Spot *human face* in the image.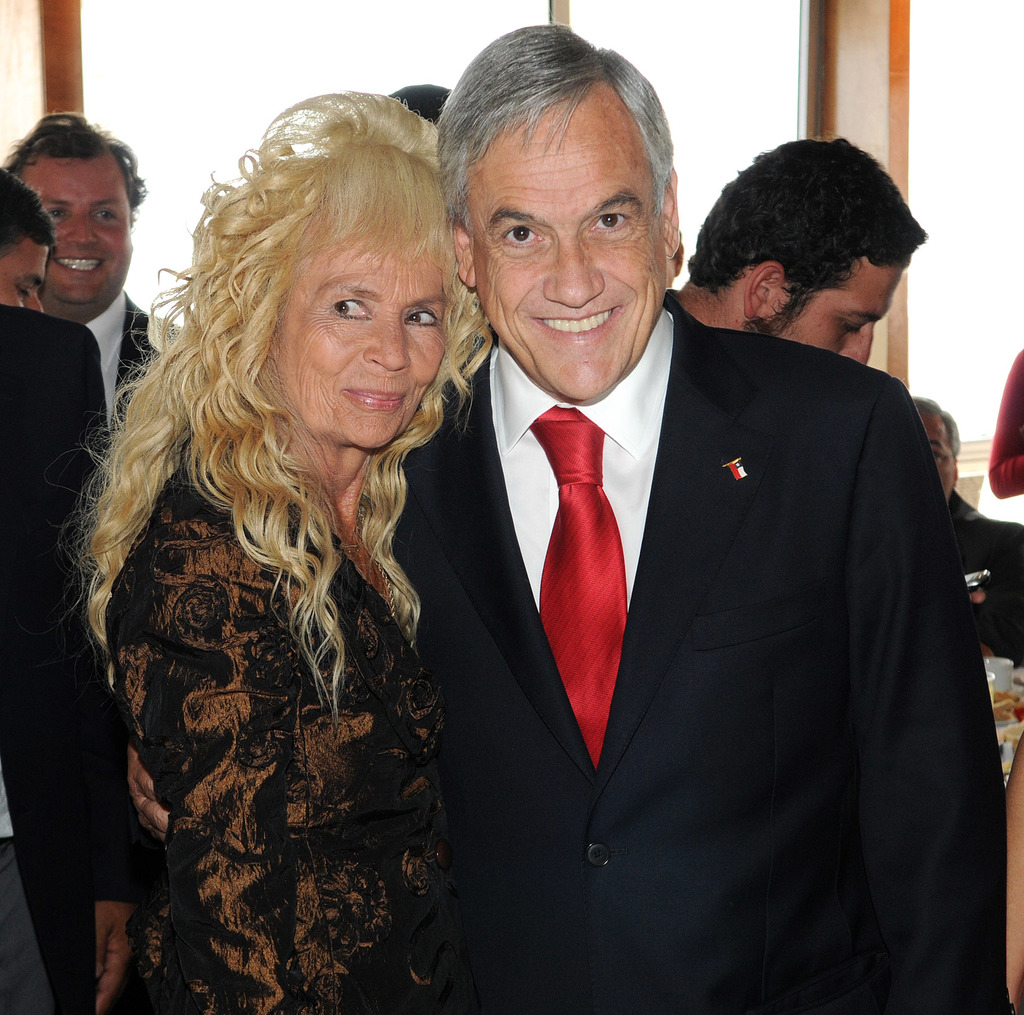
*human face* found at <region>759, 263, 906, 364</region>.
